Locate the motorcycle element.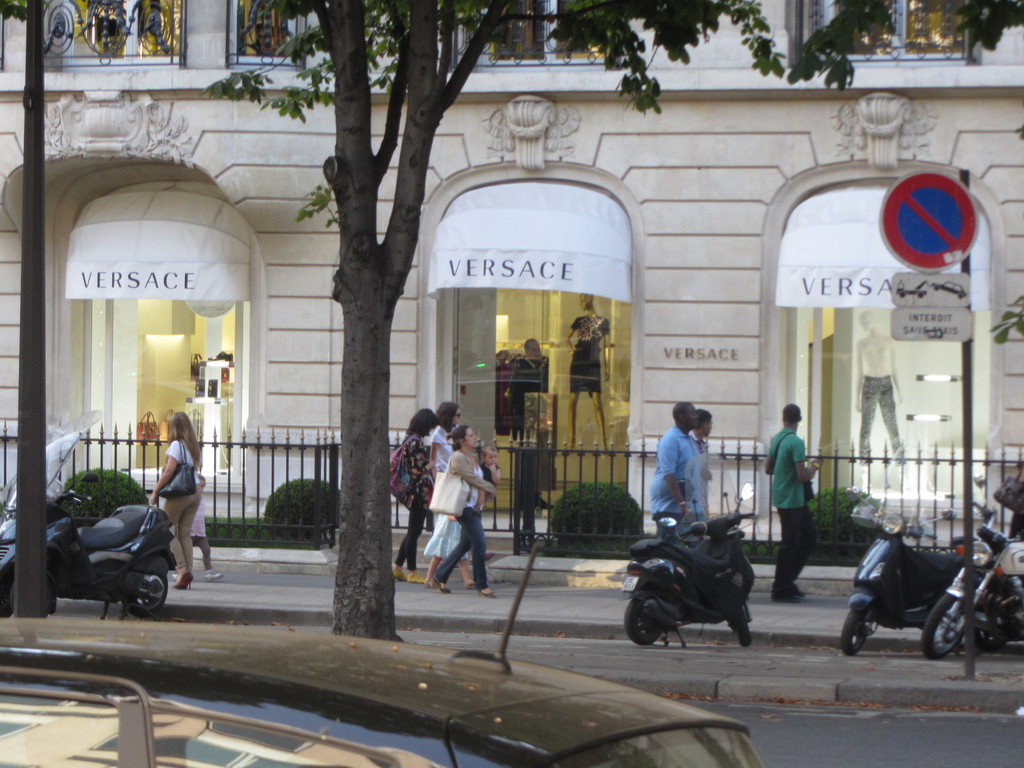
Element bbox: [left=0, top=431, right=177, bottom=618].
